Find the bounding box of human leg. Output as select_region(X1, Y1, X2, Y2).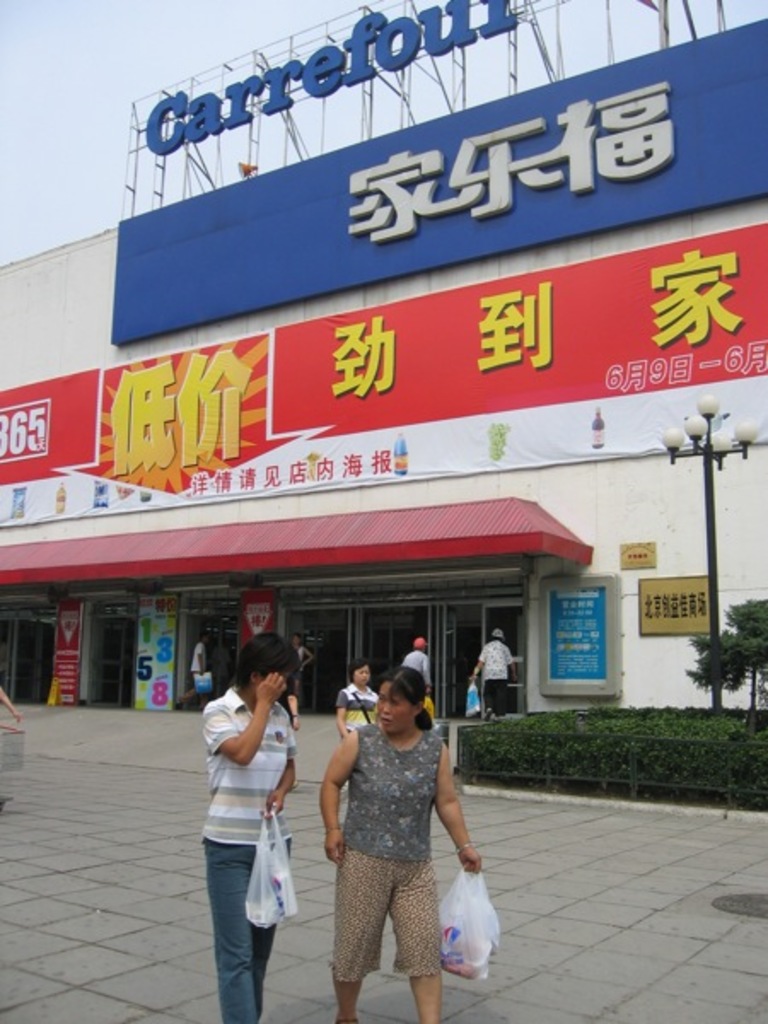
select_region(336, 858, 377, 1022).
